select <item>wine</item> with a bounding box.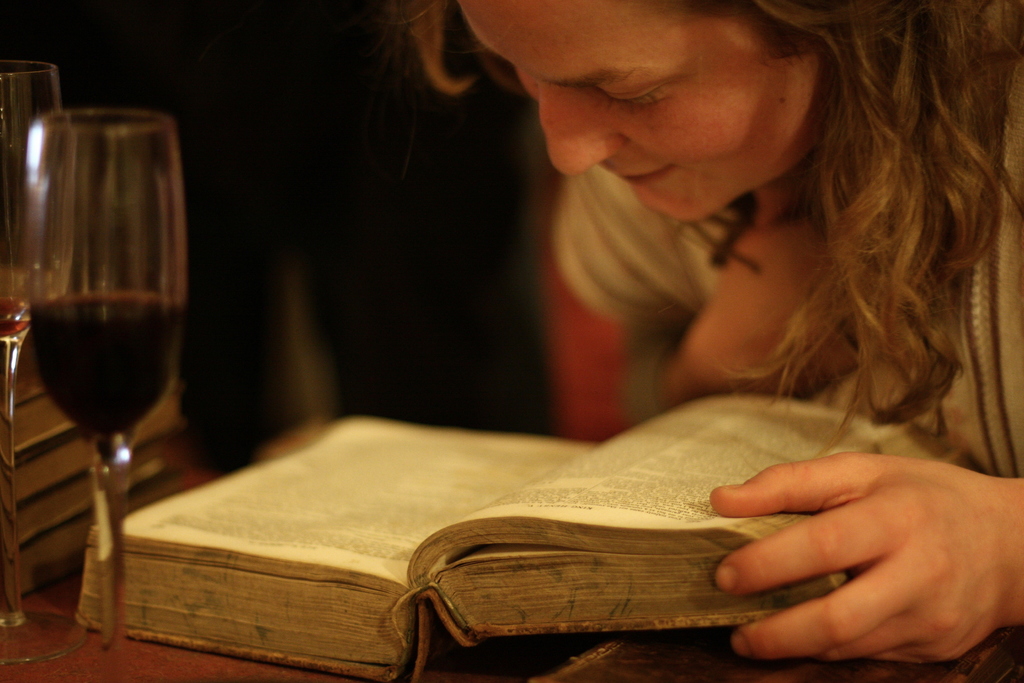
x1=29, y1=287, x2=180, y2=441.
